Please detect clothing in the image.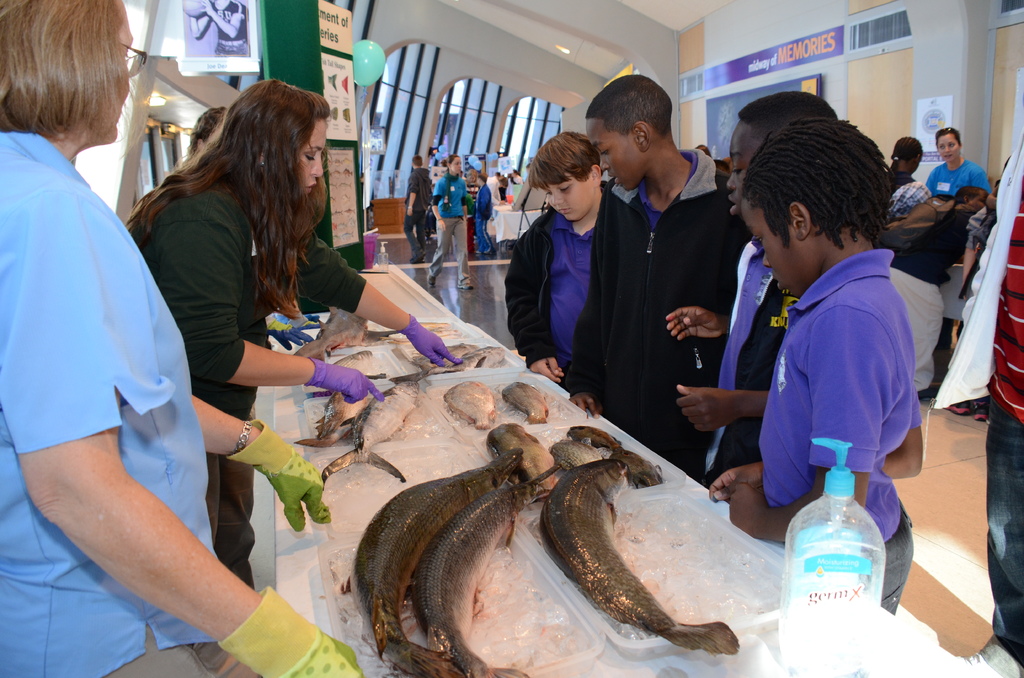
x1=116, y1=624, x2=212, y2=677.
